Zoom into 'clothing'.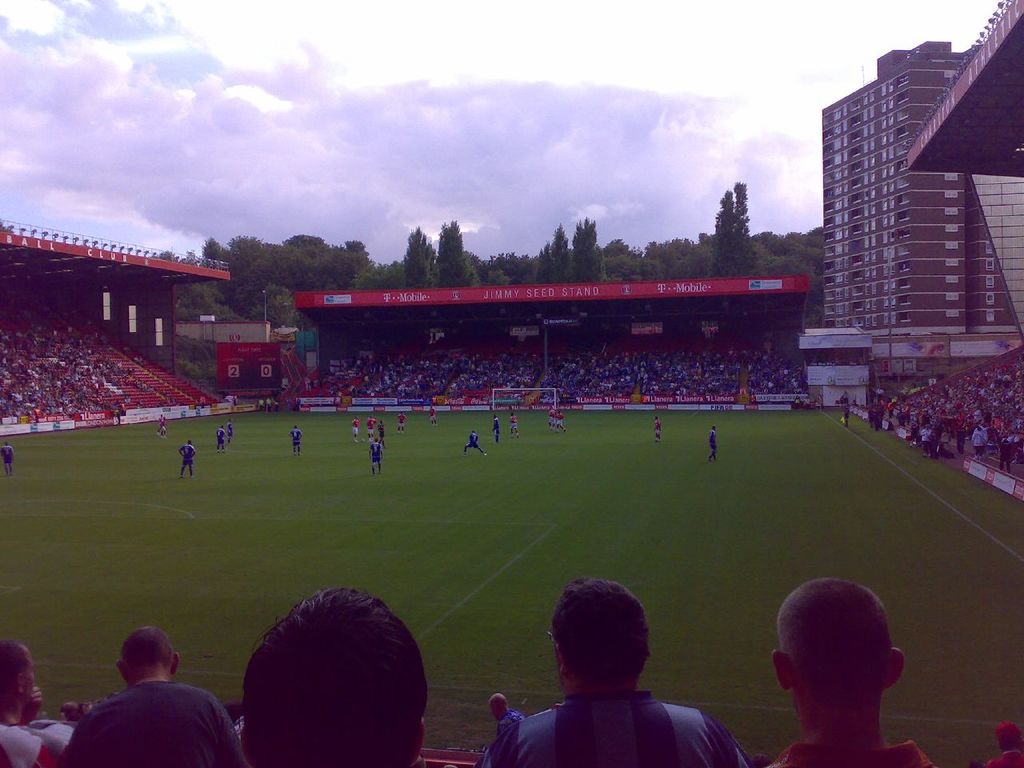
Zoom target: Rect(706, 428, 718, 459).
